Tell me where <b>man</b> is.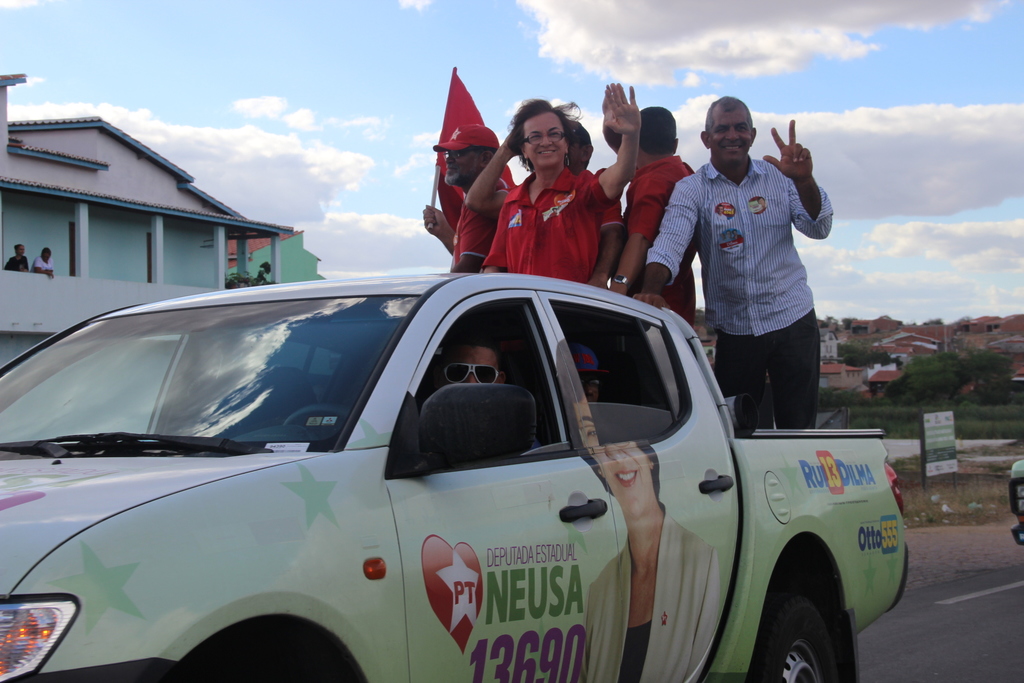
<b>man</b> is at left=592, top=101, right=701, bottom=327.
